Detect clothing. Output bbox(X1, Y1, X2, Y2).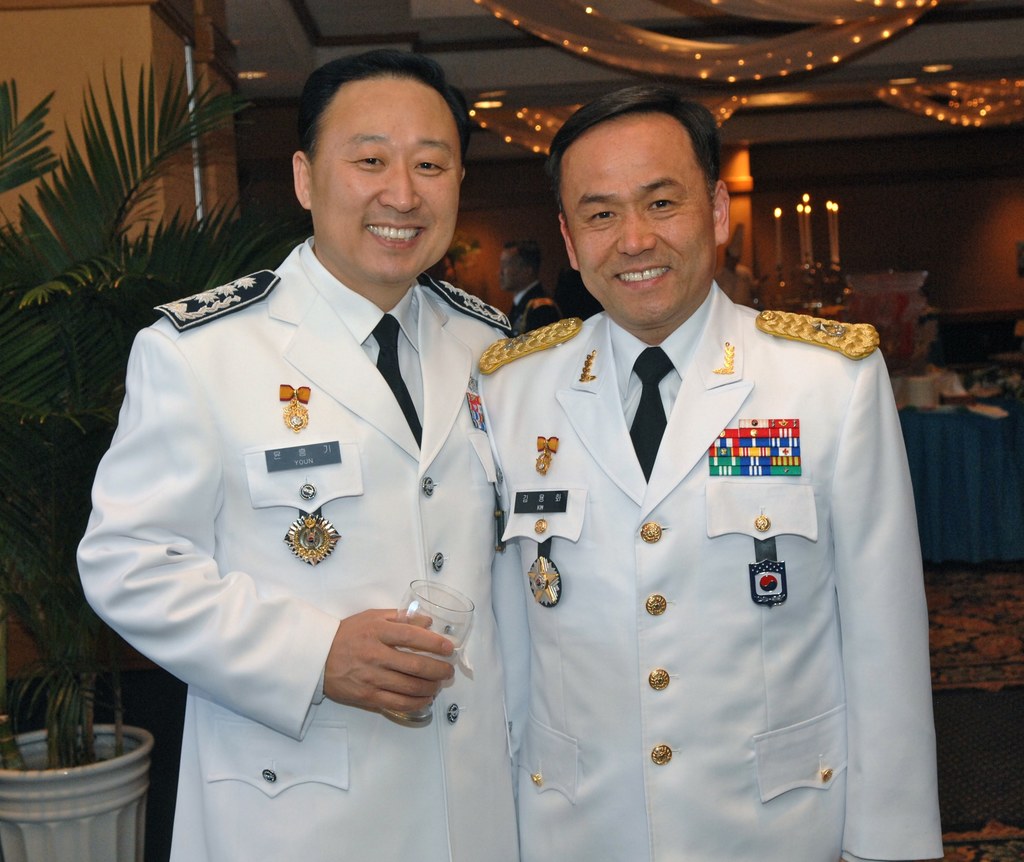
bbox(76, 233, 510, 861).
